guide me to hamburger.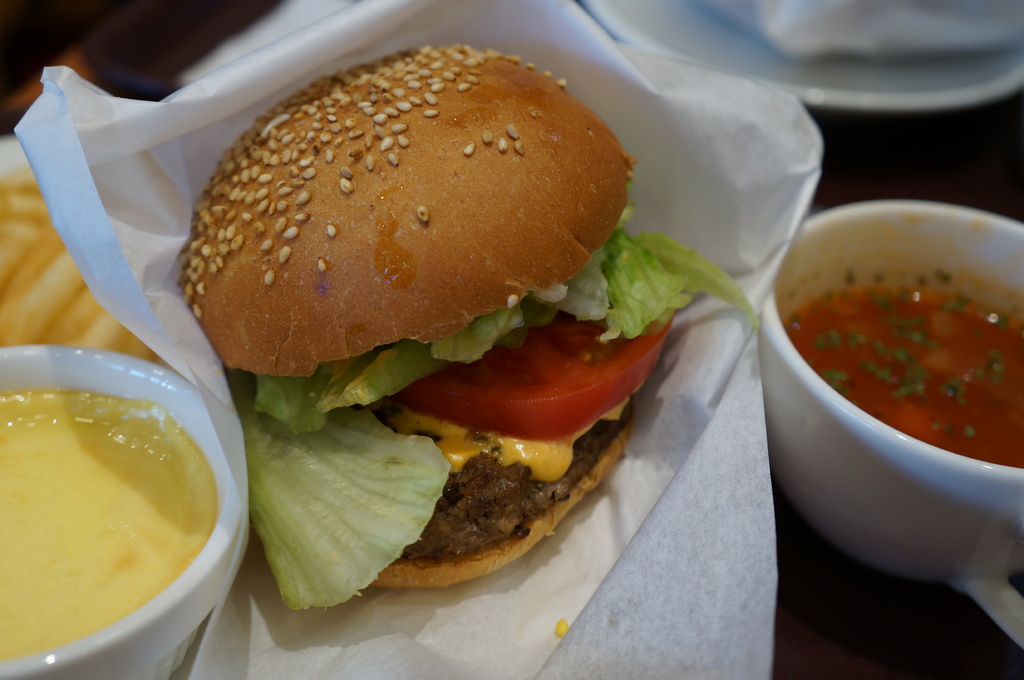
Guidance: BBox(177, 41, 760, 614).
